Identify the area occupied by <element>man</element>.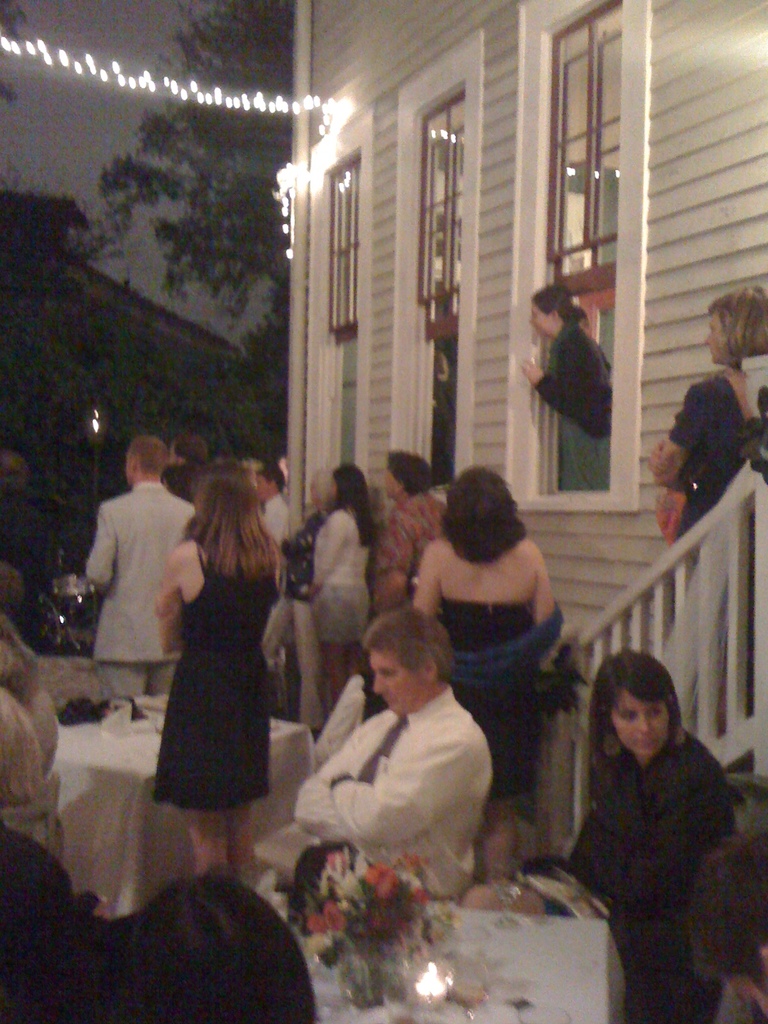
Area: select_region(80, 428, 204, 722).
